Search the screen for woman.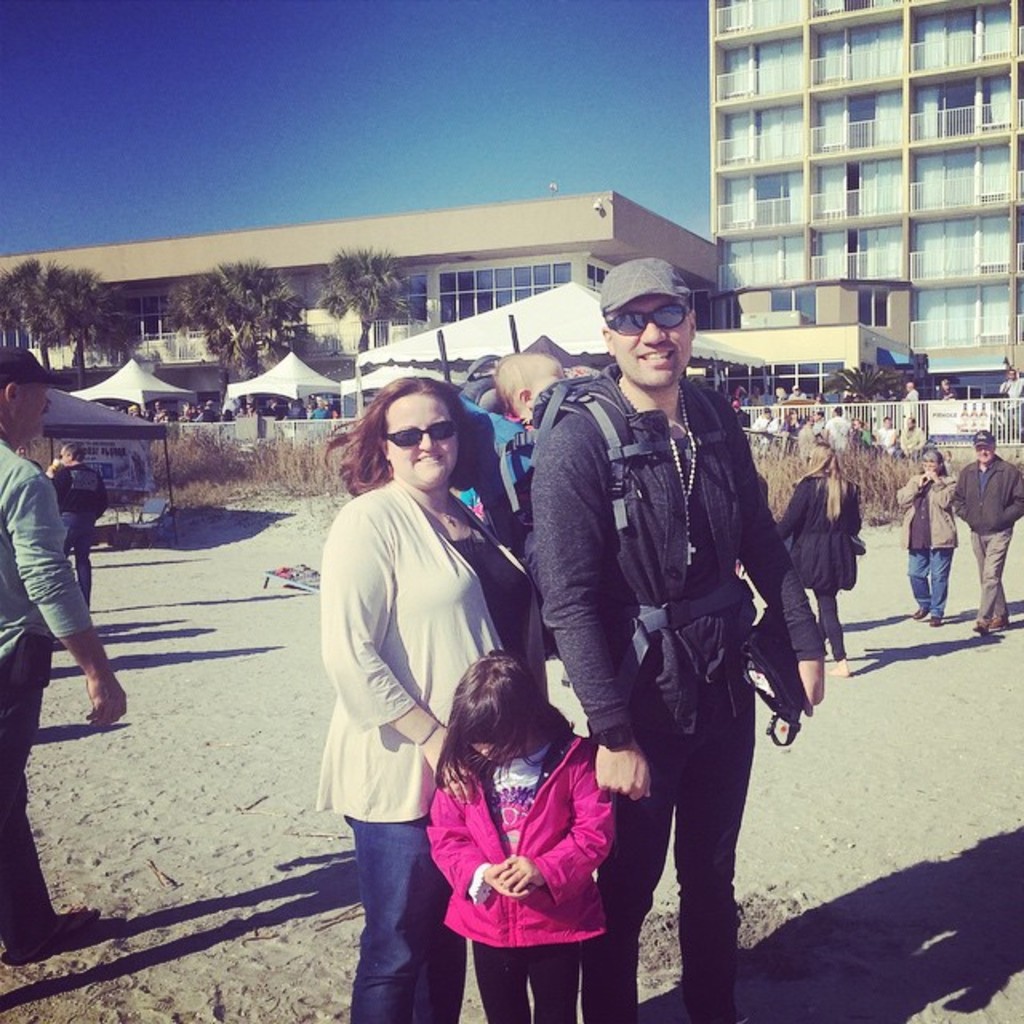
Found at bbox(893, 448, 963, 627).
